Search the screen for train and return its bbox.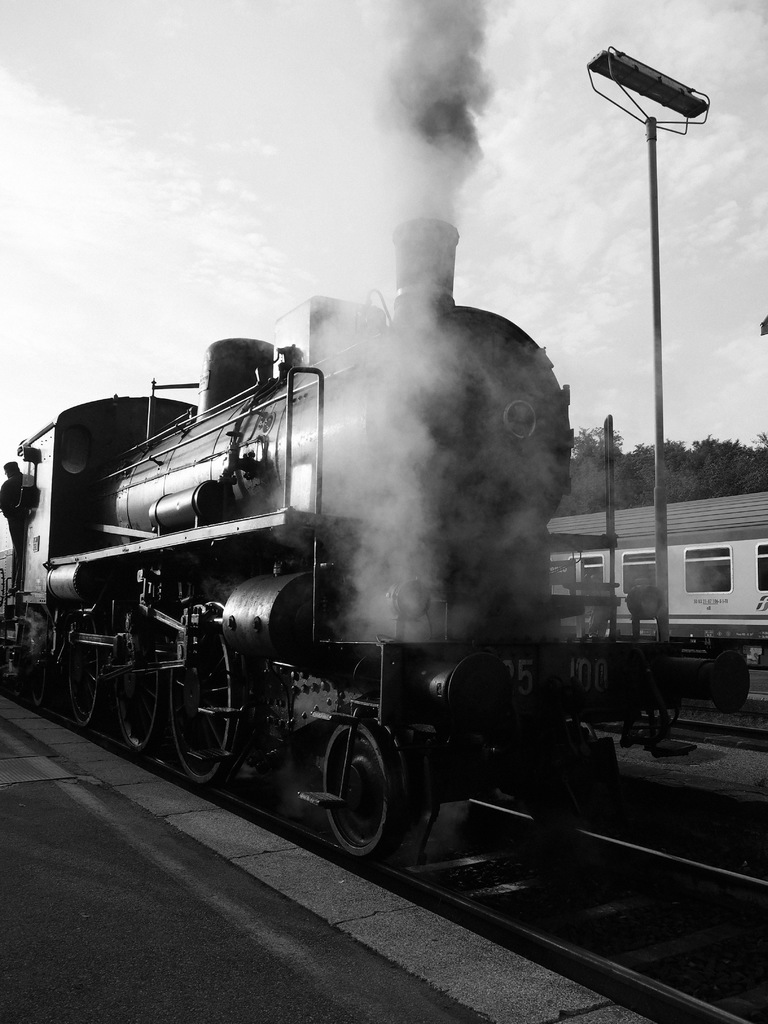
Found: Rect(0, 214, 612, 863).
